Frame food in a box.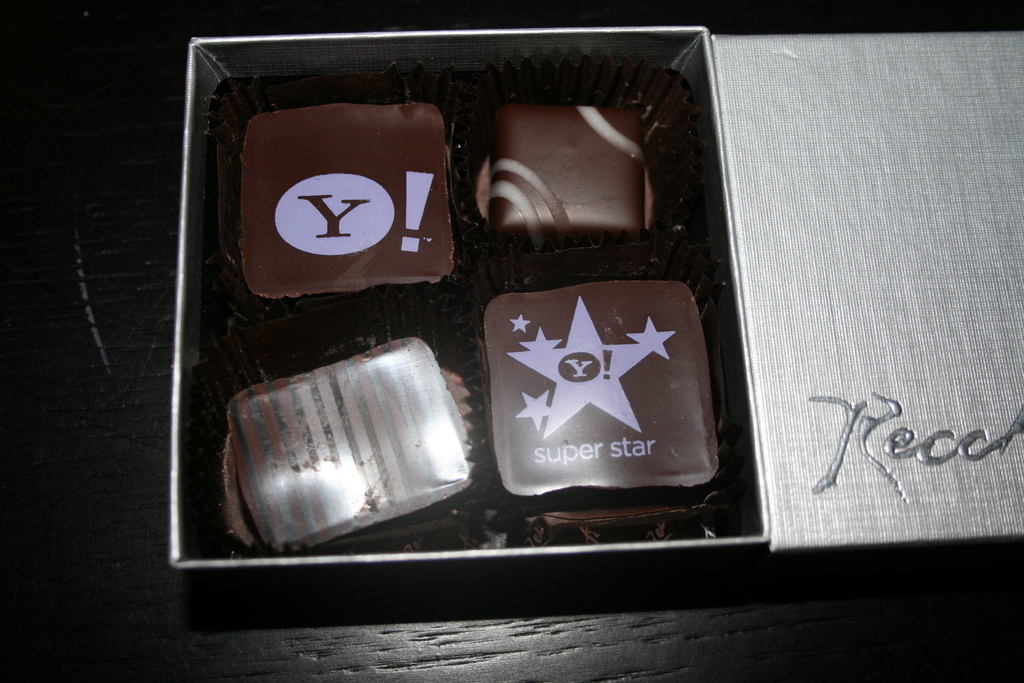
Rect(478, 98, 658, 243).
